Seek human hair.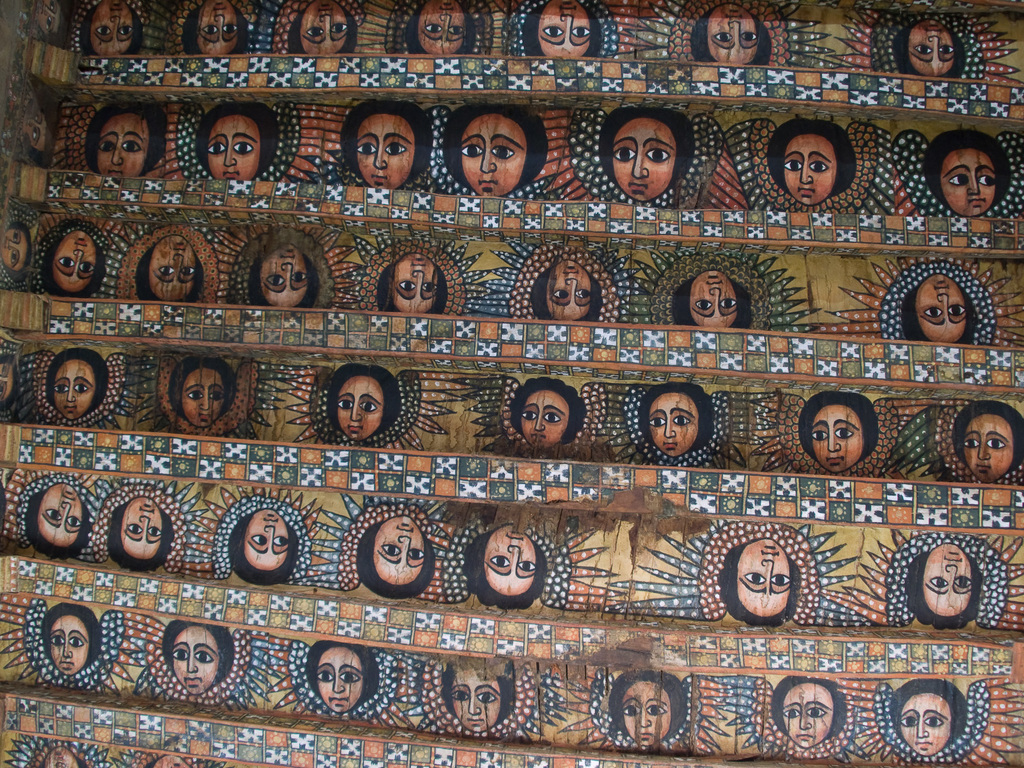
x1=191, y1=102, x2=278, y2=175.
